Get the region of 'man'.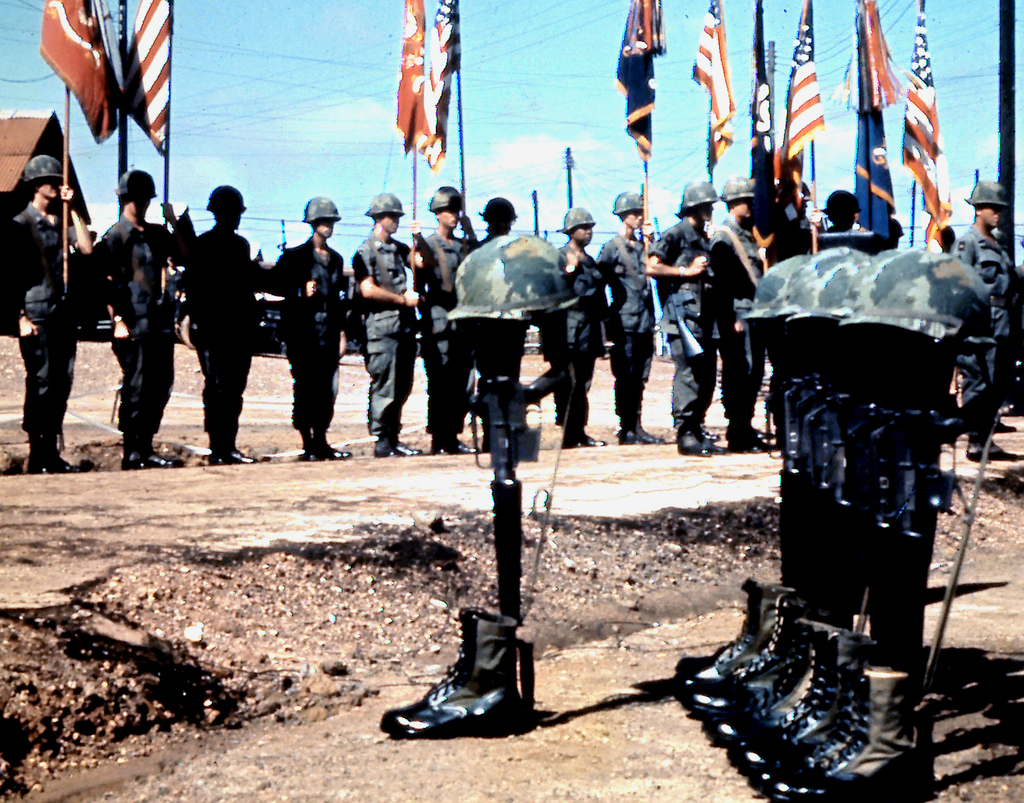
{"left": 945, "top": 177, "right": 1011, "bottom": 465}.
